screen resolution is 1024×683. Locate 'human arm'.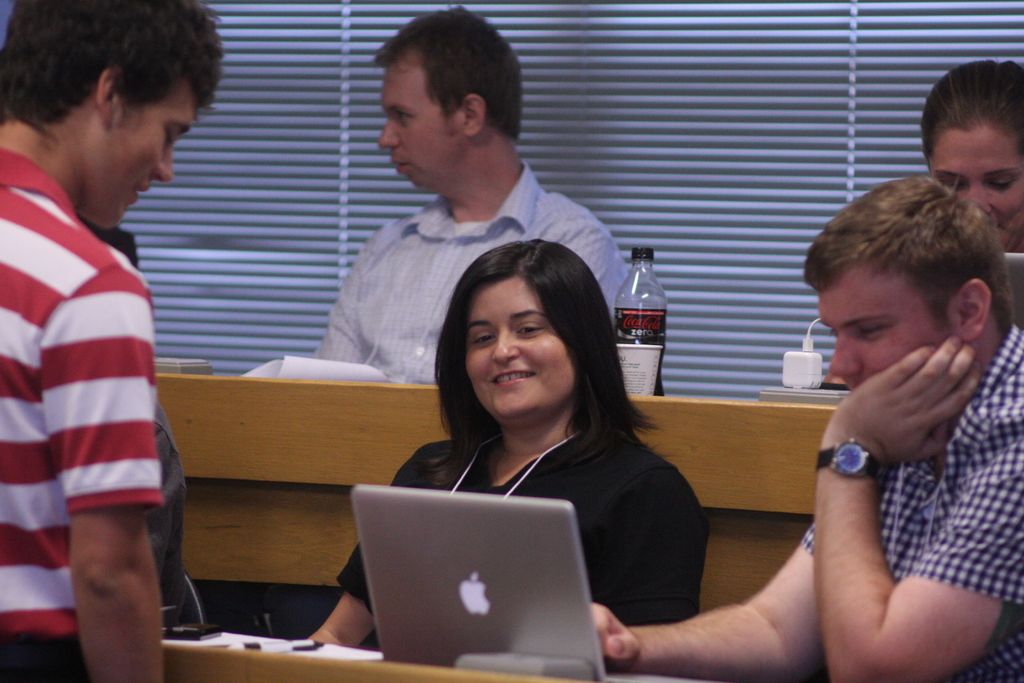
315,446,425,651.
